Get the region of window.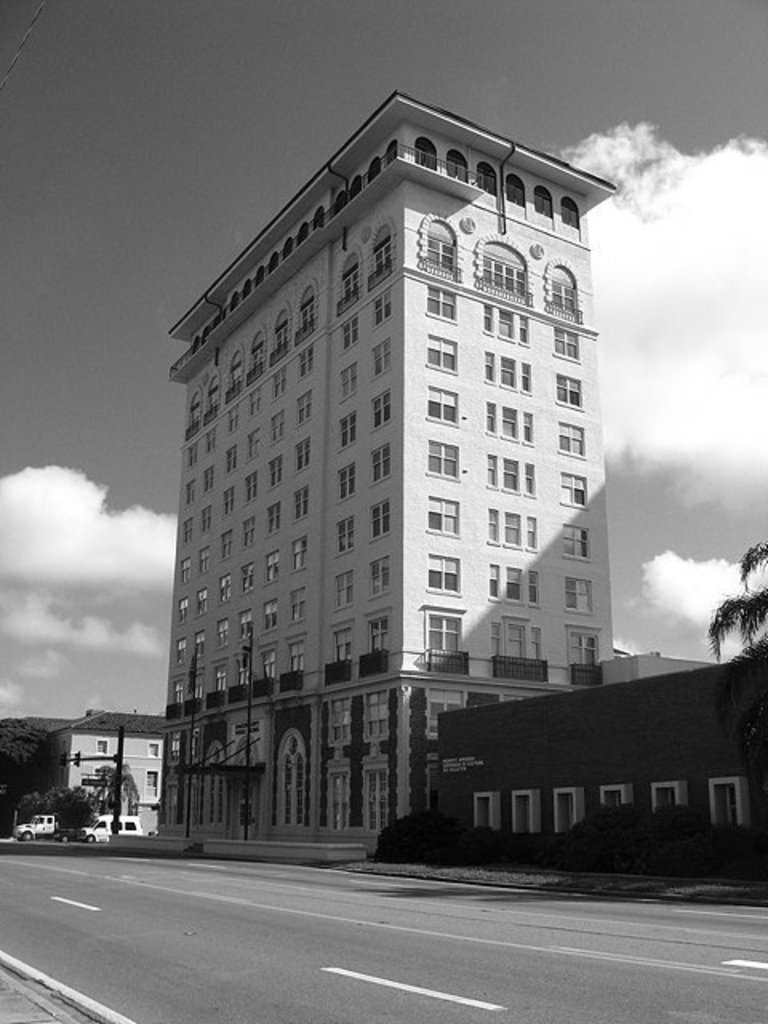
<region>362, 685, 387, 739</region>.
